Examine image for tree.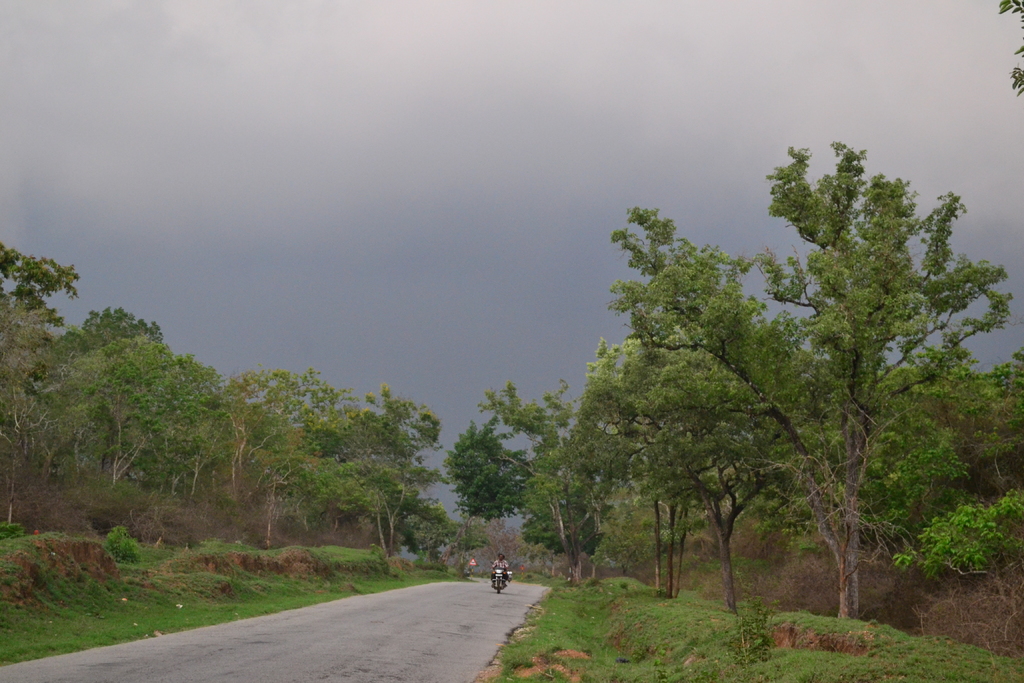
Examination result: {"left": 465, "top": 378, "right": 602, "bottom": 582}.
